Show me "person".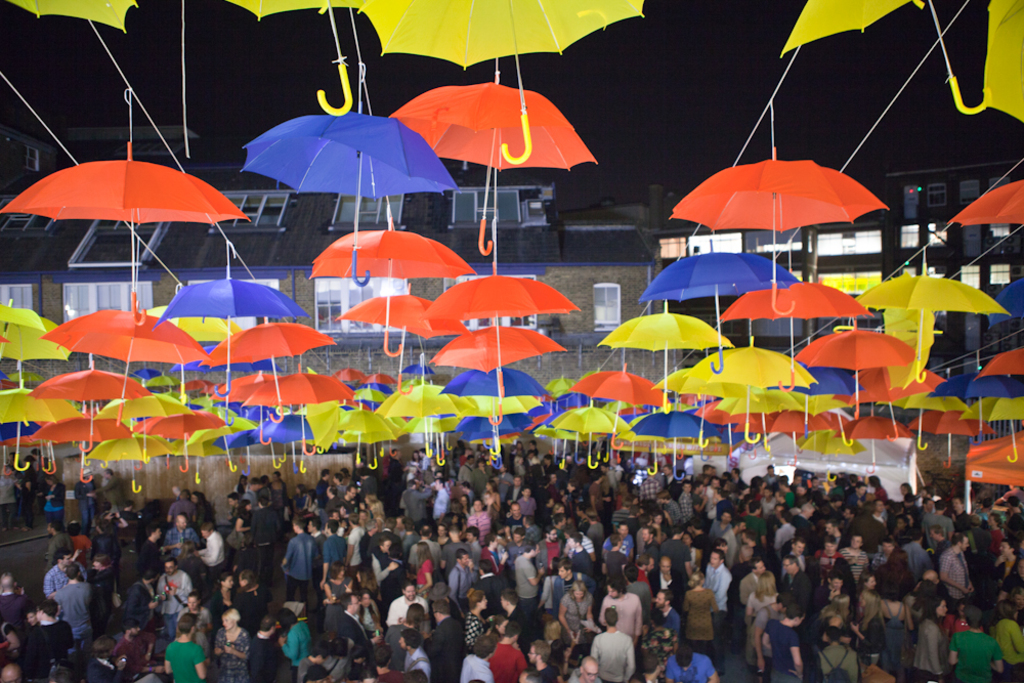
"person" is here: {"x1": 507, "y1": 445, "x2": 518, "y2": 474}.
